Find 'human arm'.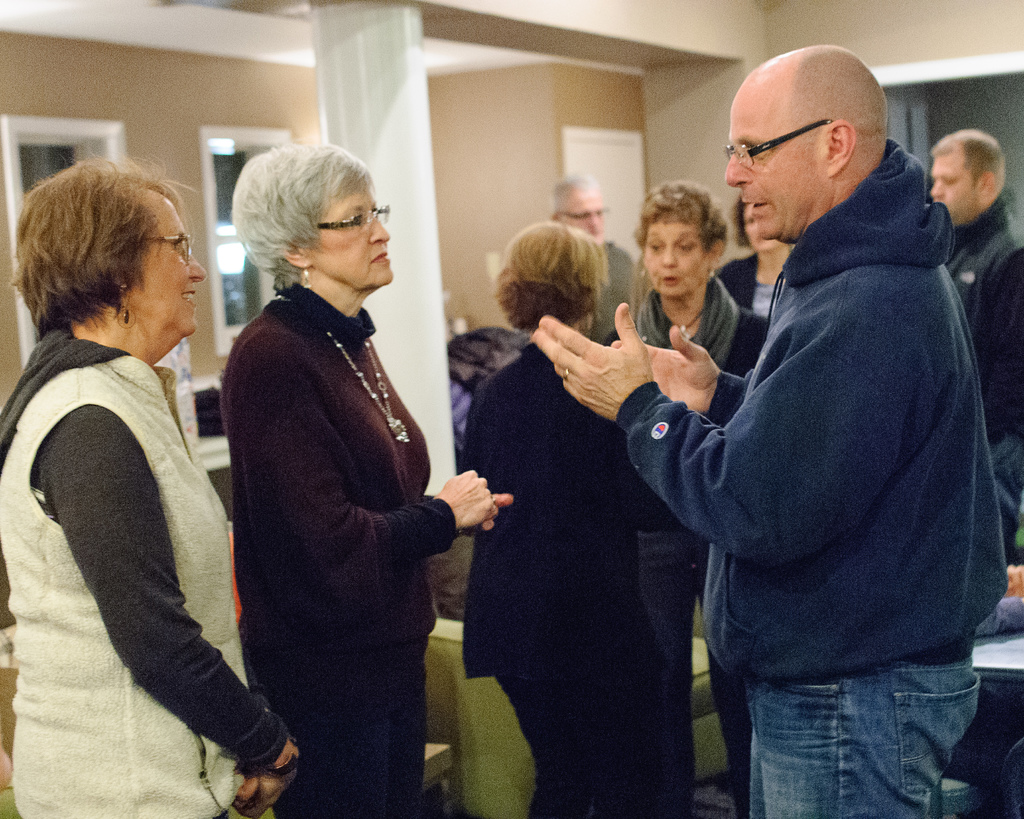
left=268, top=353, right=503, bottom=579.
